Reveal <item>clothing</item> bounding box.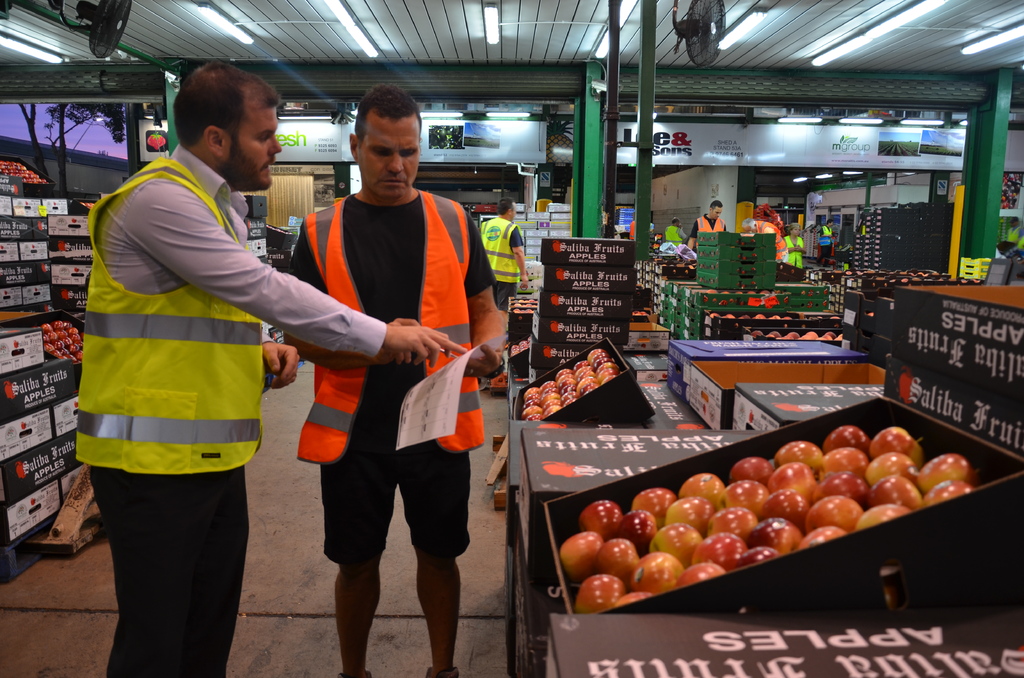
Revealed: <region>690, 212, 728, 248</region>.
